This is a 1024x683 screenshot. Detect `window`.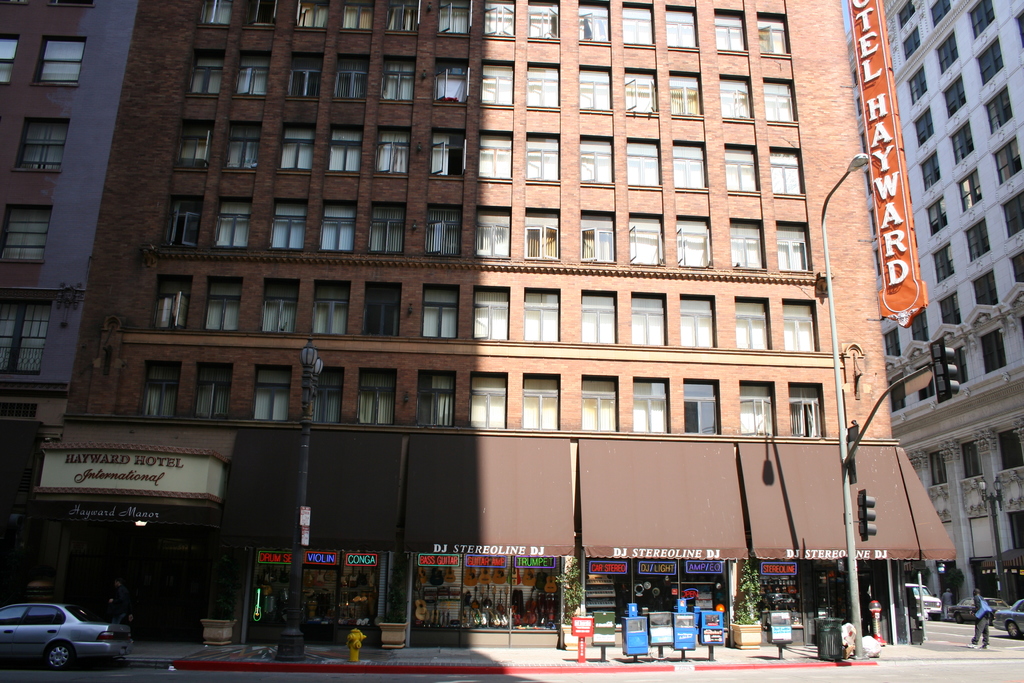
(left=145, top=273, right=193, bottom=328).
